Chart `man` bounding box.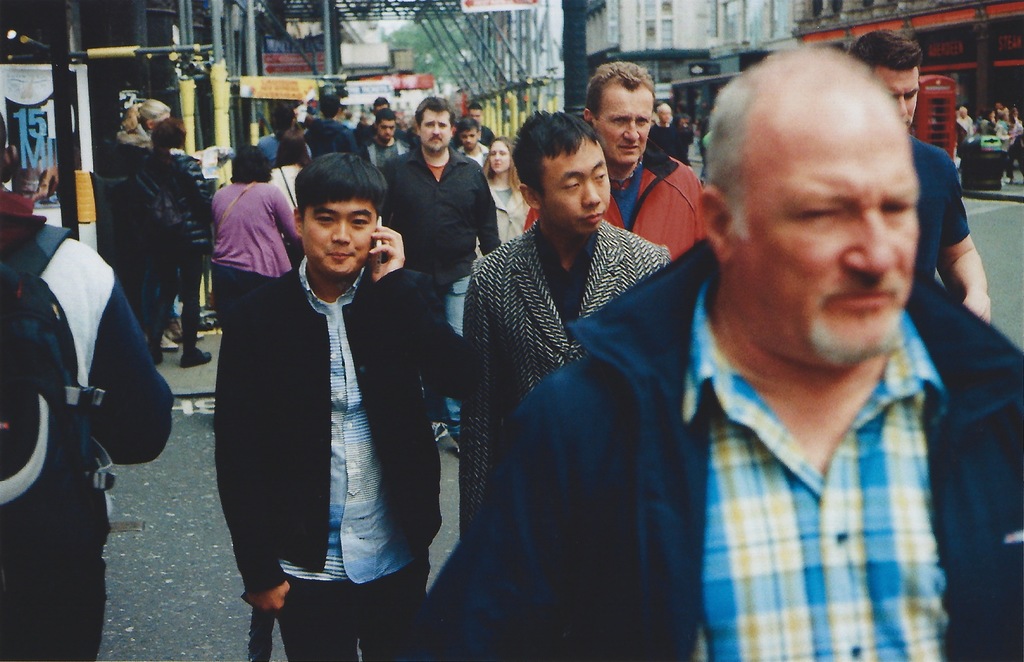
Charted: 361/107/407/170.
